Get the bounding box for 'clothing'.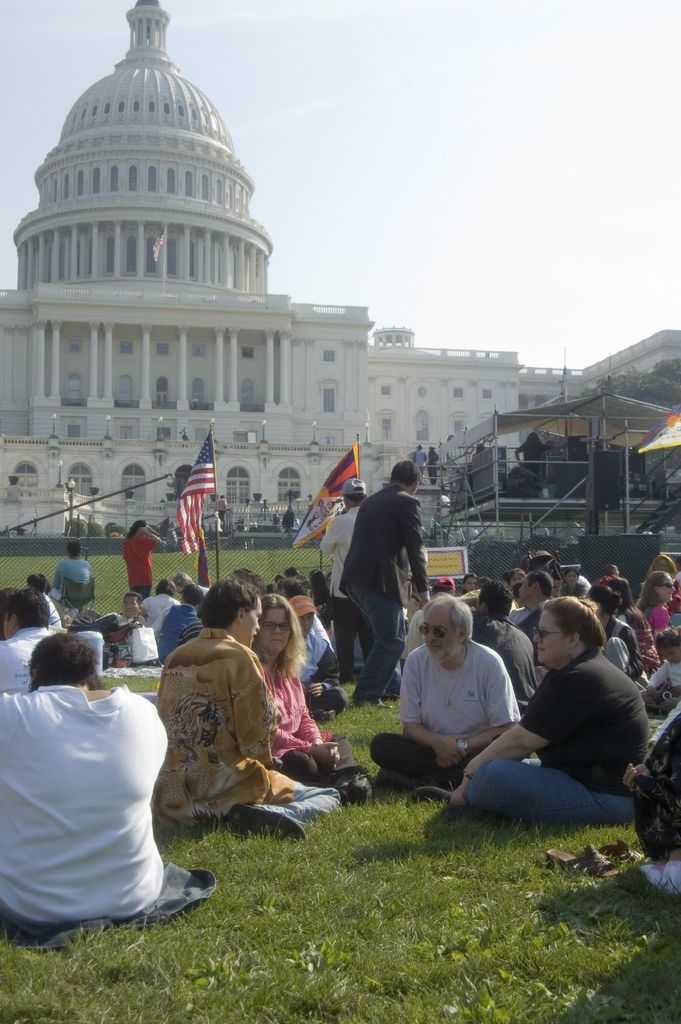
left=642, top=602, right=668, bottom=634.
